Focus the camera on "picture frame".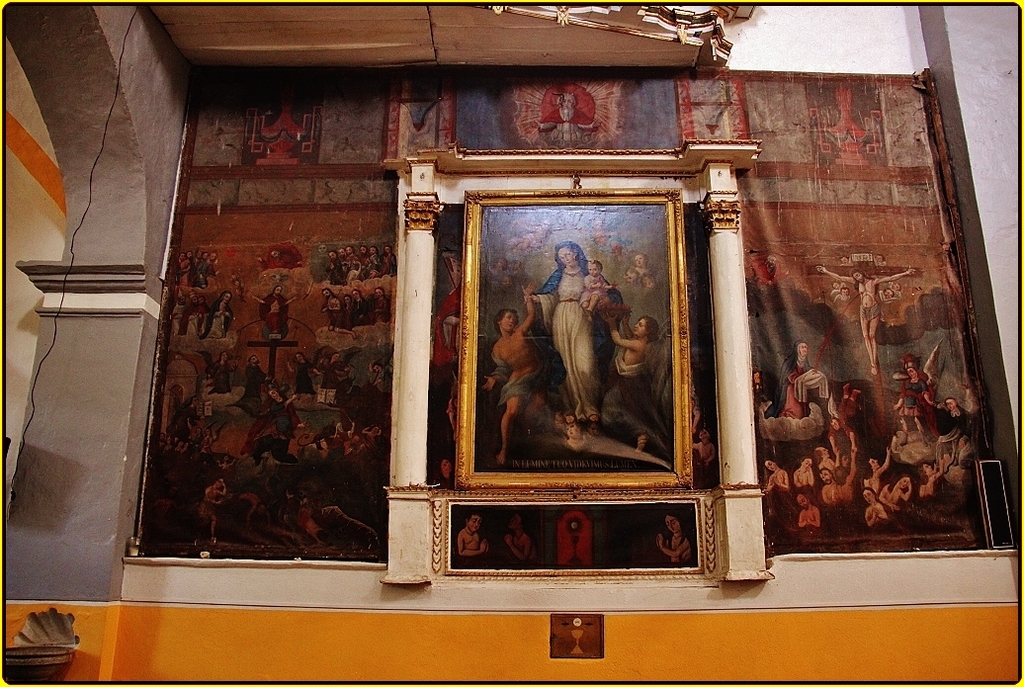
Focus region: region(455, 188, 692, 492).
